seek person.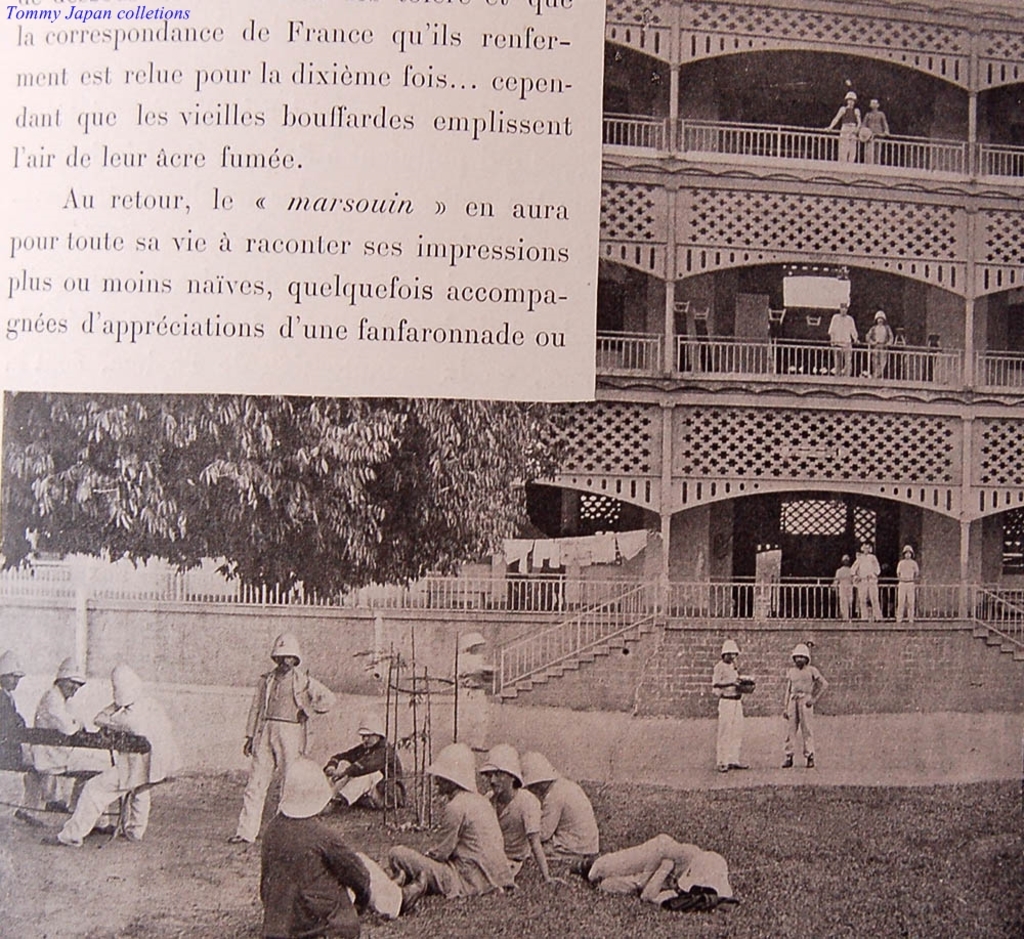
bbox=[0, 651, 42, 826].
